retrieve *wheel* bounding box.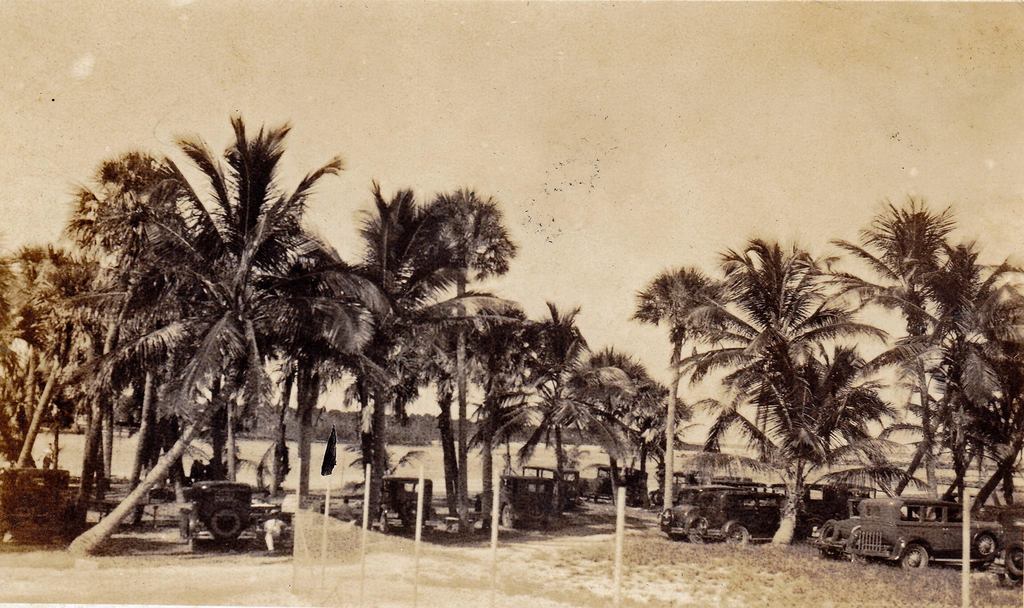
Bounding box: l=687, t=533, r=705, b=544.
